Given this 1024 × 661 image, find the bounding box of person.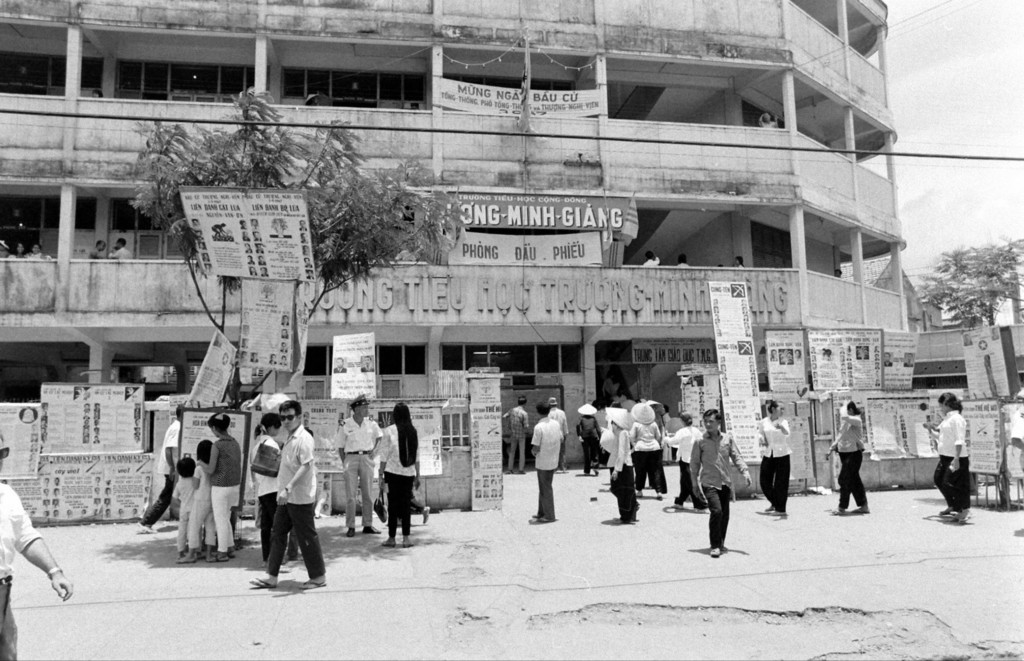
678, 416, 704, 507.
